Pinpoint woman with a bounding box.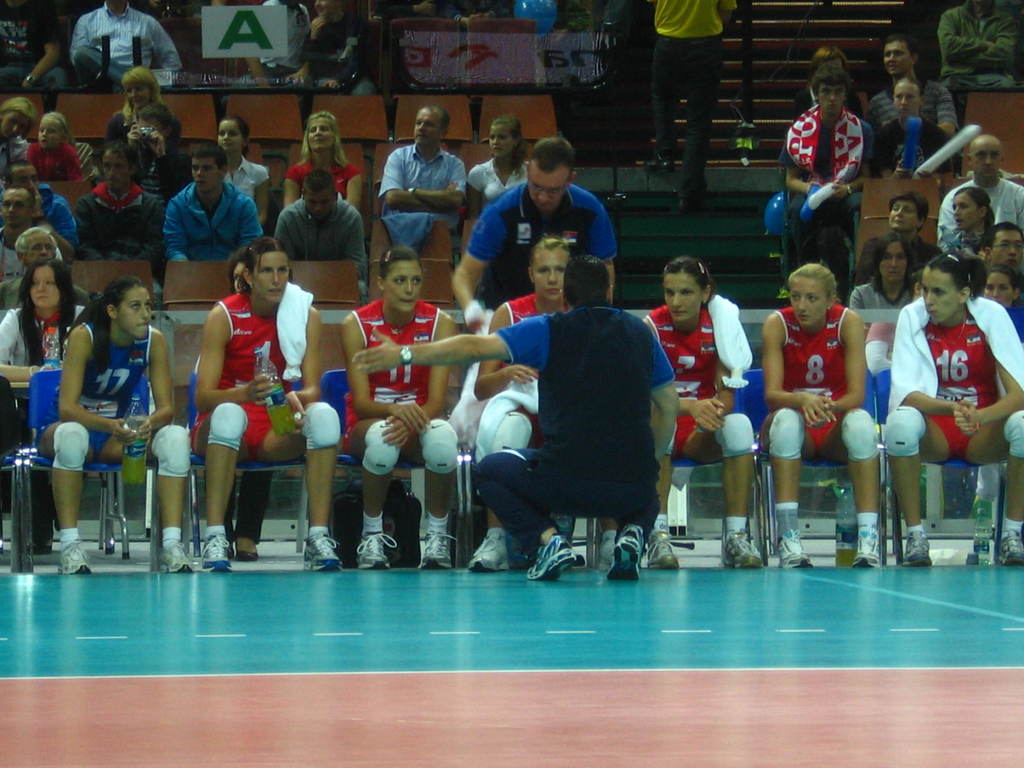
(940, 182, 1006, 271).
